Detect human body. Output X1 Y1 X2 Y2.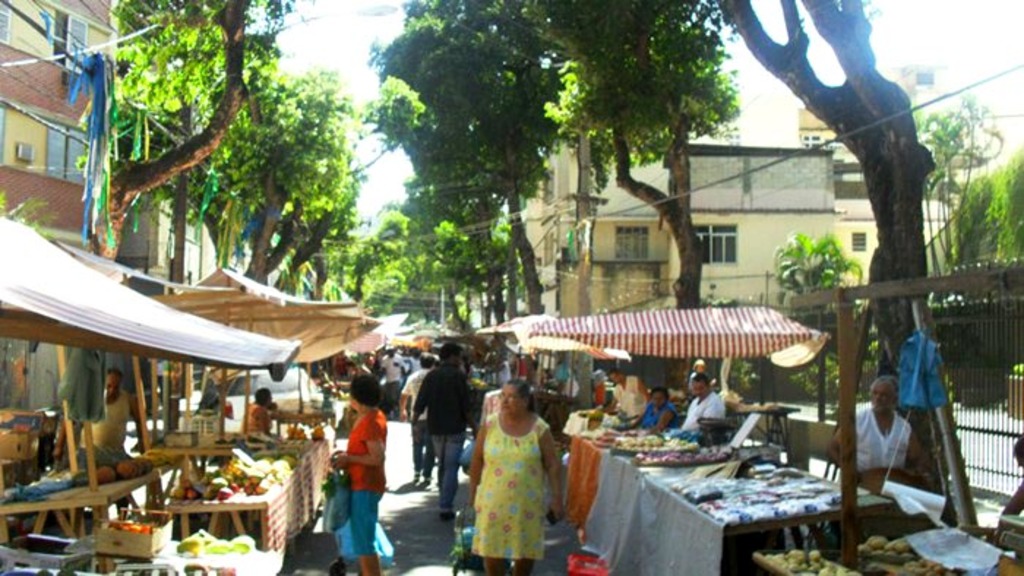
686 364 715 387.
